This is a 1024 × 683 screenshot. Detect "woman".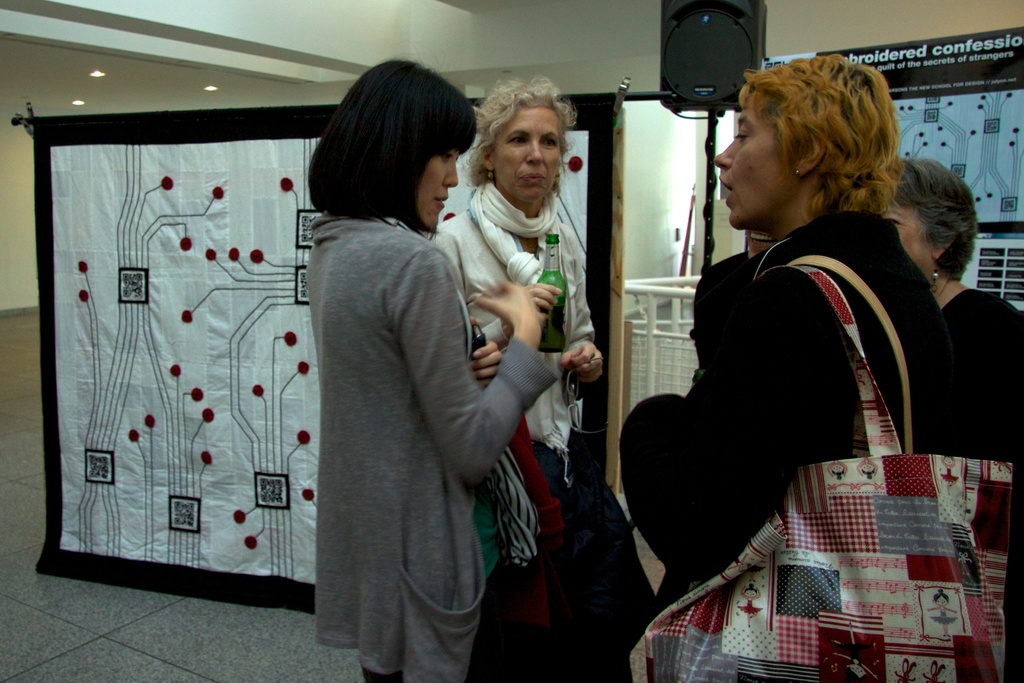
select_region(422, 72, 607, 677).
